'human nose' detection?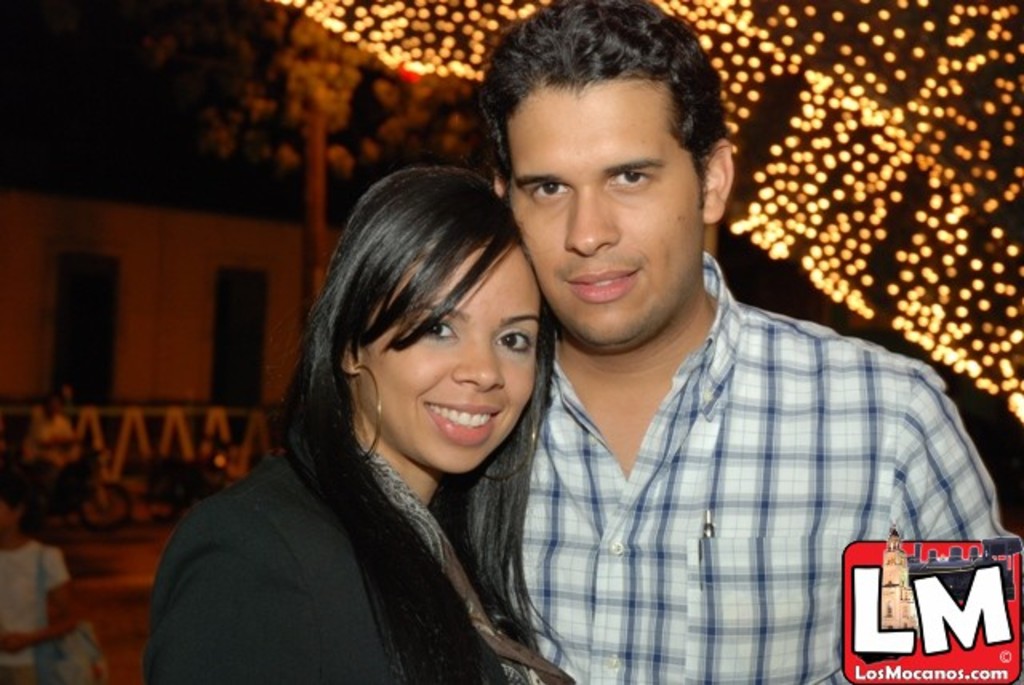
<box>565,189,619,256</box>
